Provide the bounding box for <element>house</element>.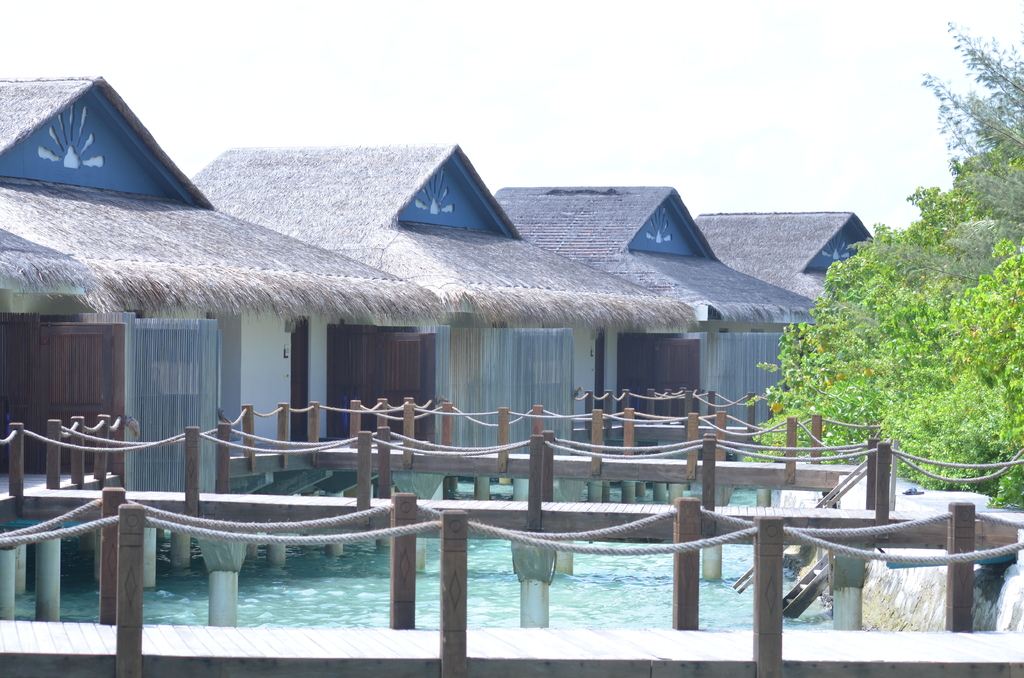
rect(714, 205, 925, 461).
